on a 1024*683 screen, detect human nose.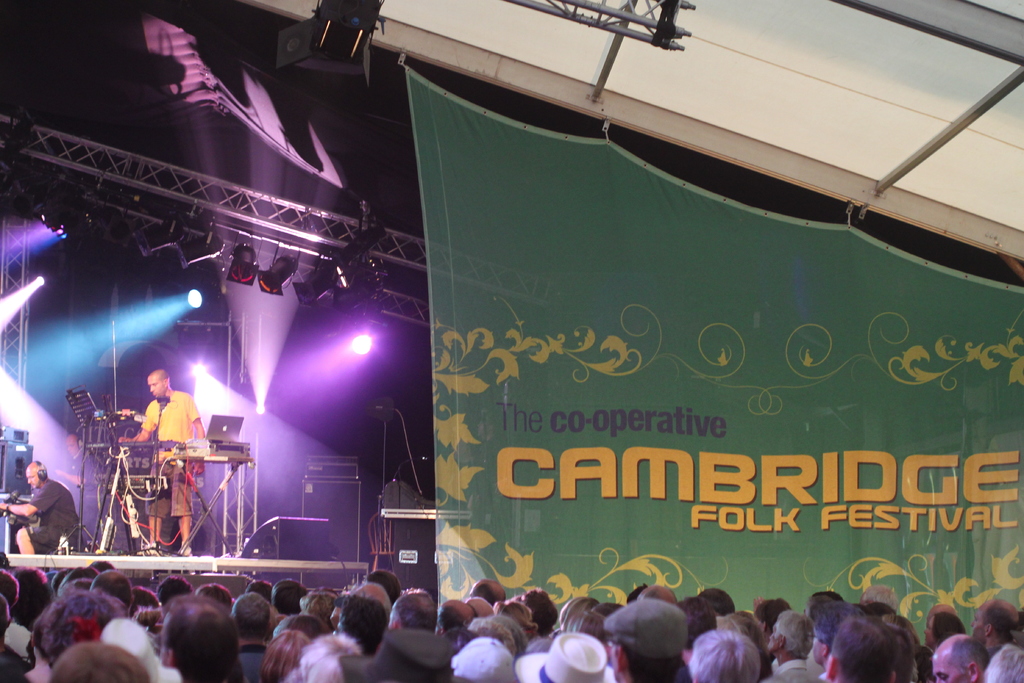
67:447:71:452.
